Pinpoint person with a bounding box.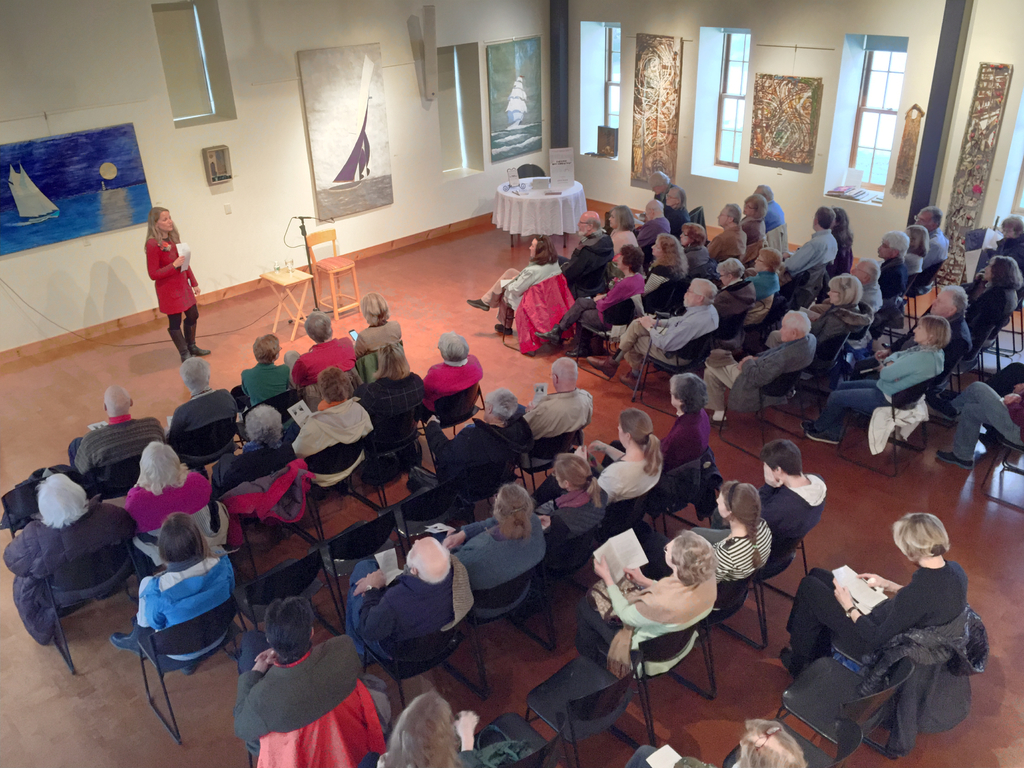
crop(785, 518, 966, 675).
